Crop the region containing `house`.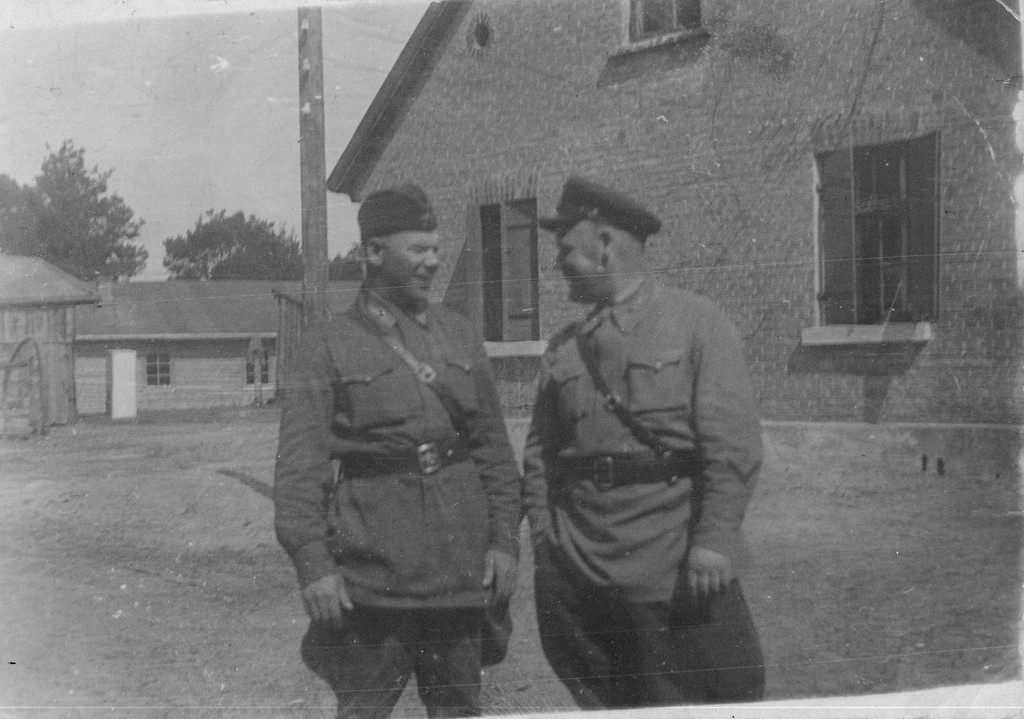
Crop region: region(329, 0, 1023, 432).
